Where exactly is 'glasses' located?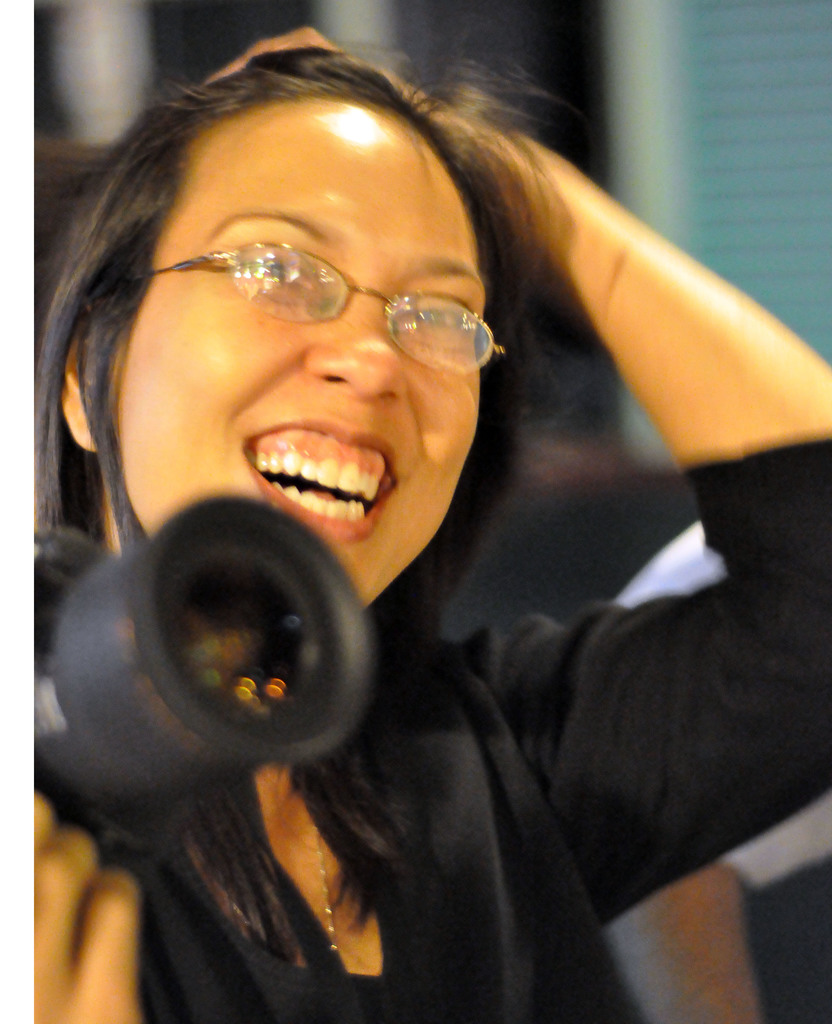
Its bounding box is pyautogui.locateOnScreen(152, 243, 509, 378).
